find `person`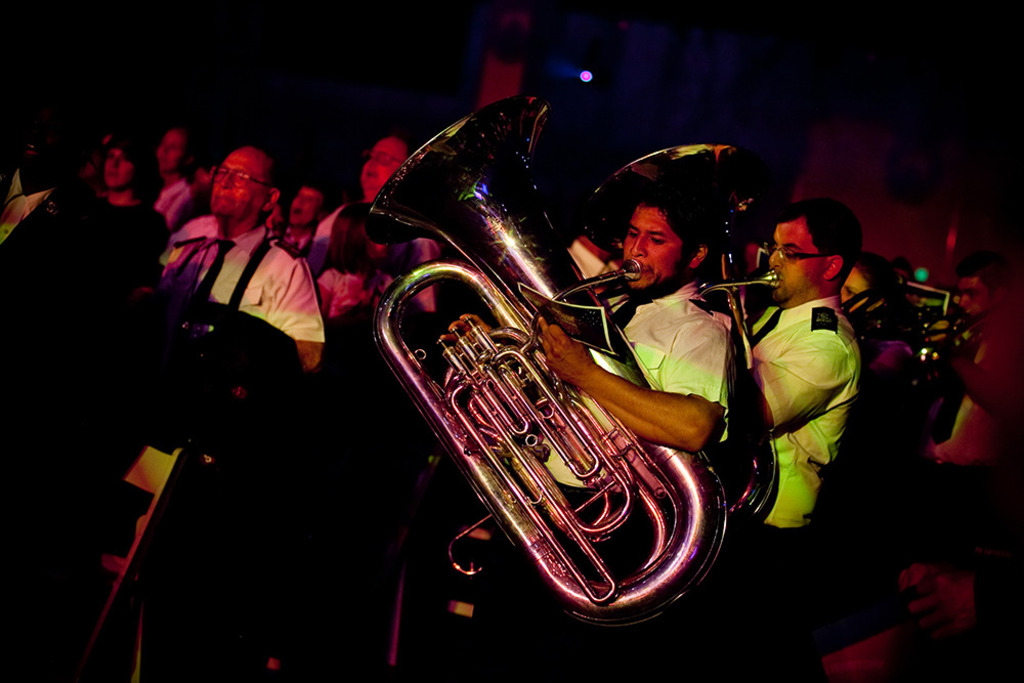
158:144:332:373
